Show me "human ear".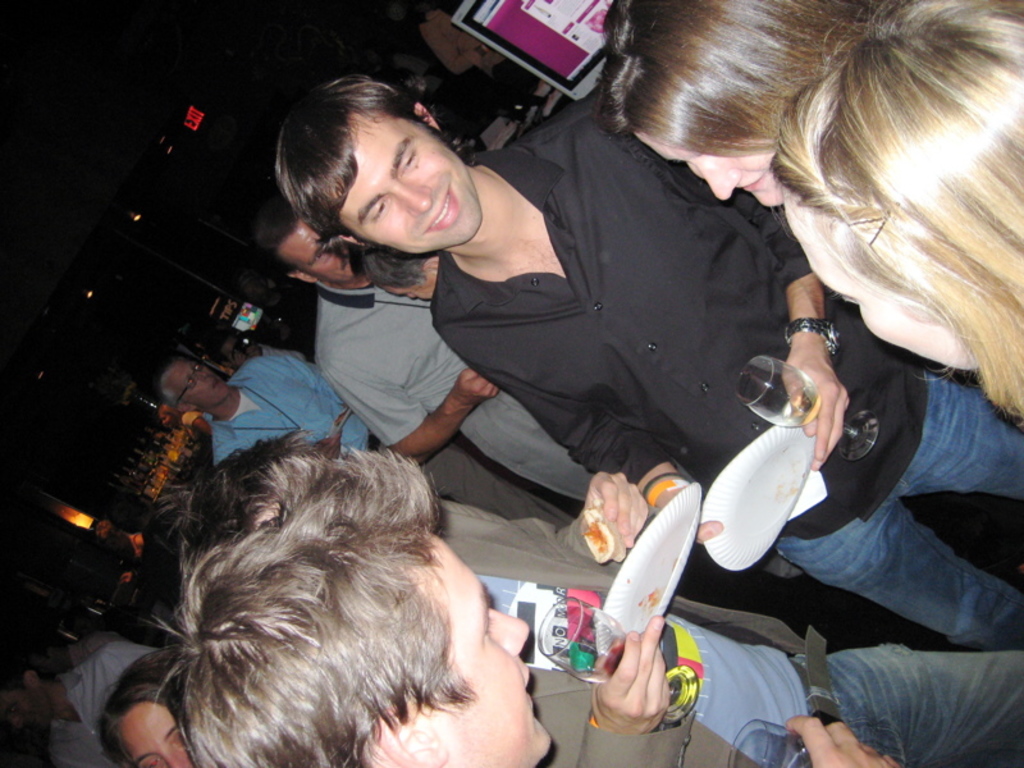
"human ear" is here: <bbox>422, 259, 442, 273</bbox>.
